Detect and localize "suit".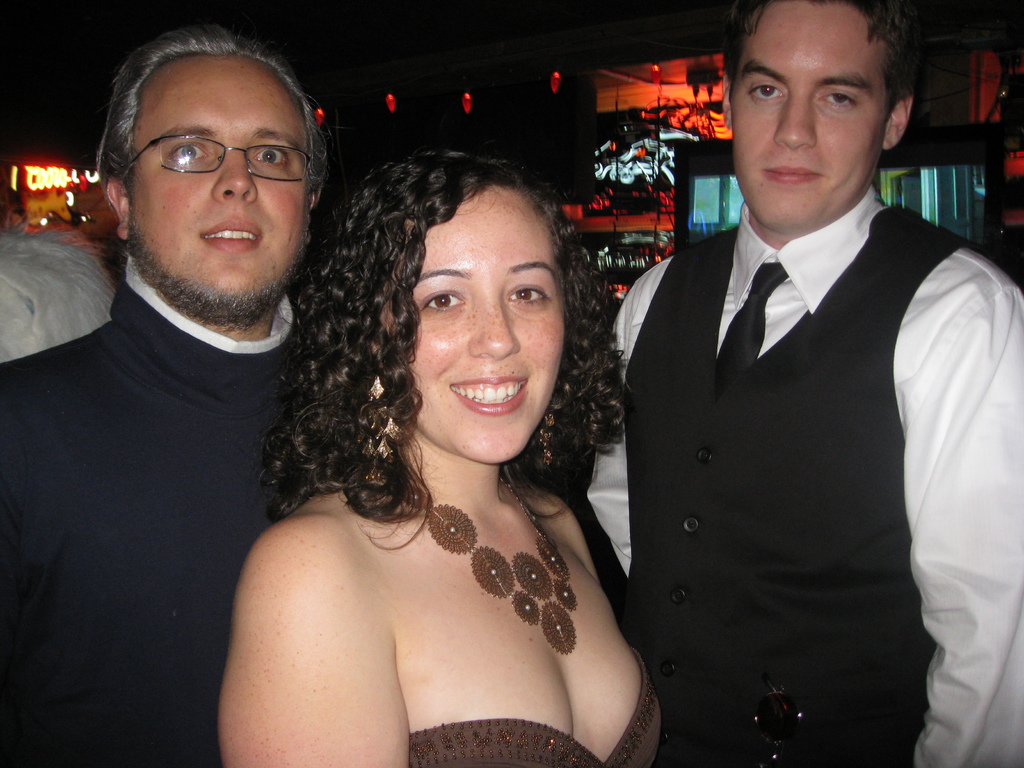
Localized at 586, 186, 1023, 767.
